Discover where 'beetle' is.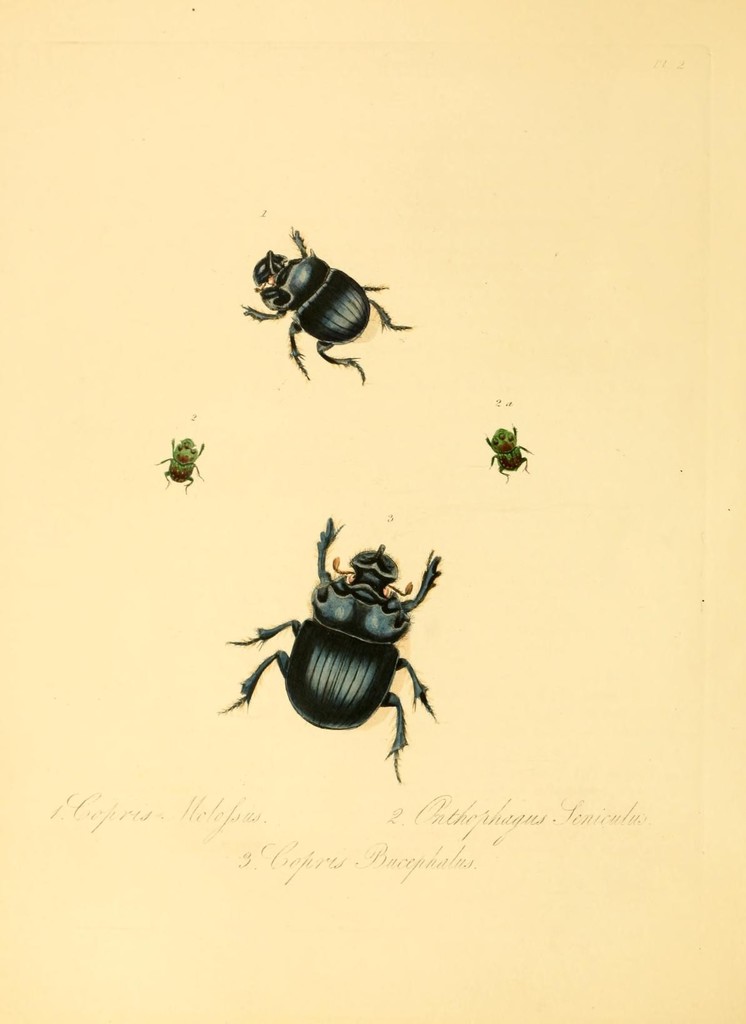
Discovered at BBox(210, 514, 468, 778).
